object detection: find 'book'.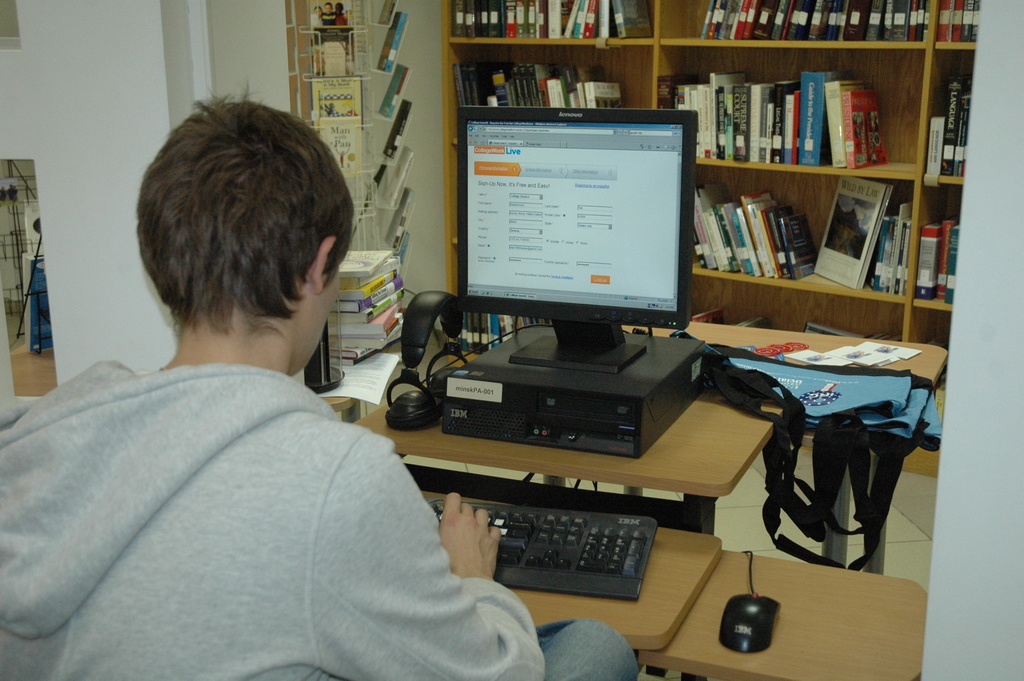
340,248,396,277.
